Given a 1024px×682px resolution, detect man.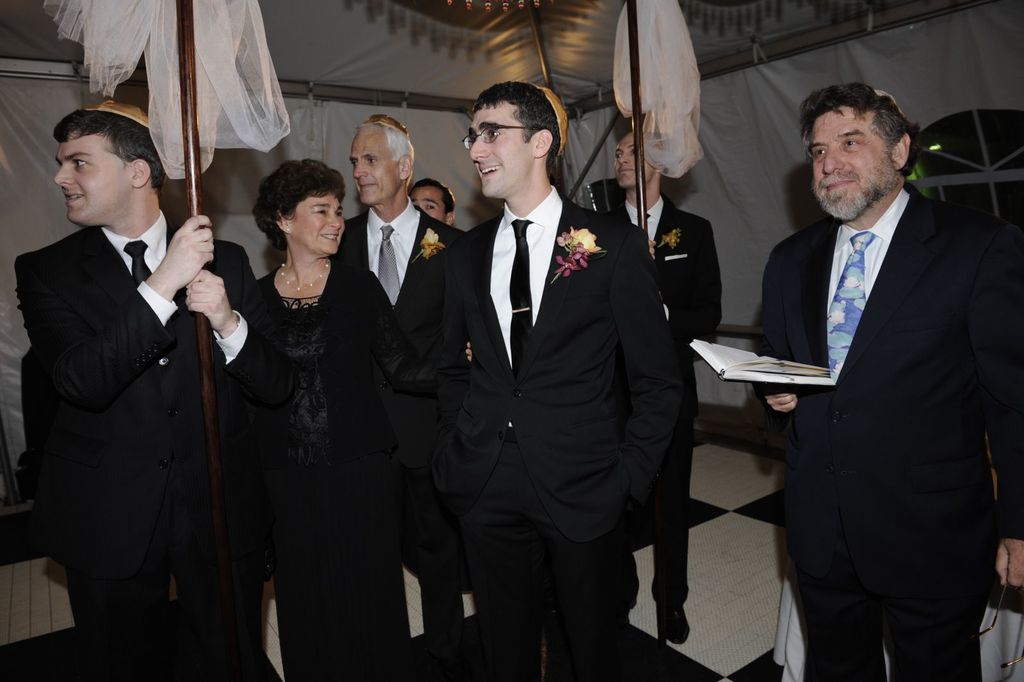
bbox=[393, 83, 685, 681].
